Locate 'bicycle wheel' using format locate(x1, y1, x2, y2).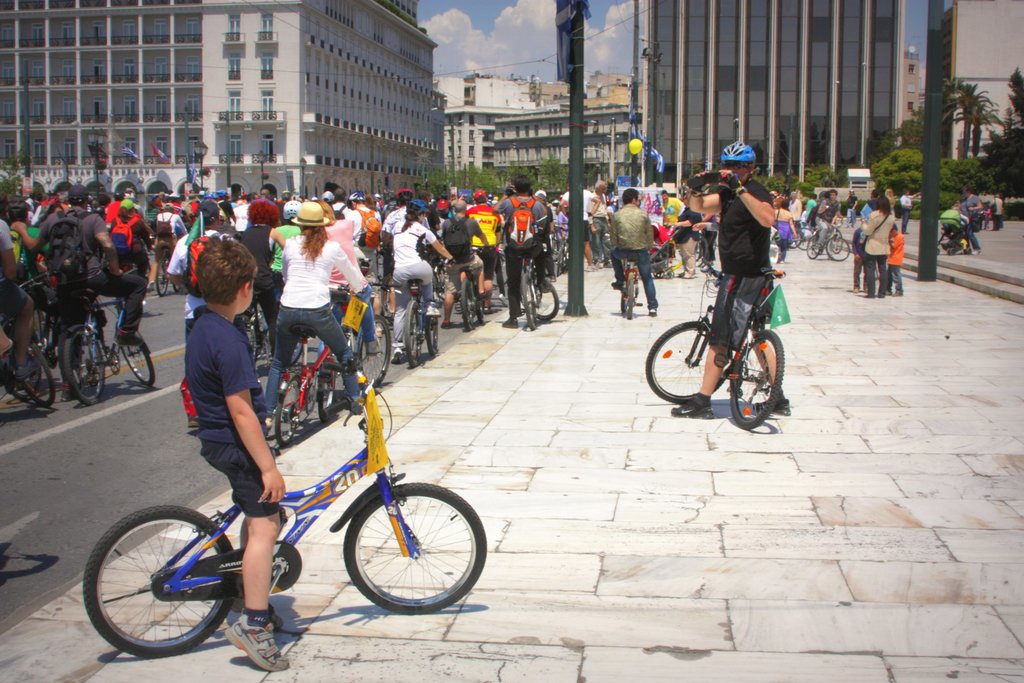
locate(340, 481, 487, 614).
